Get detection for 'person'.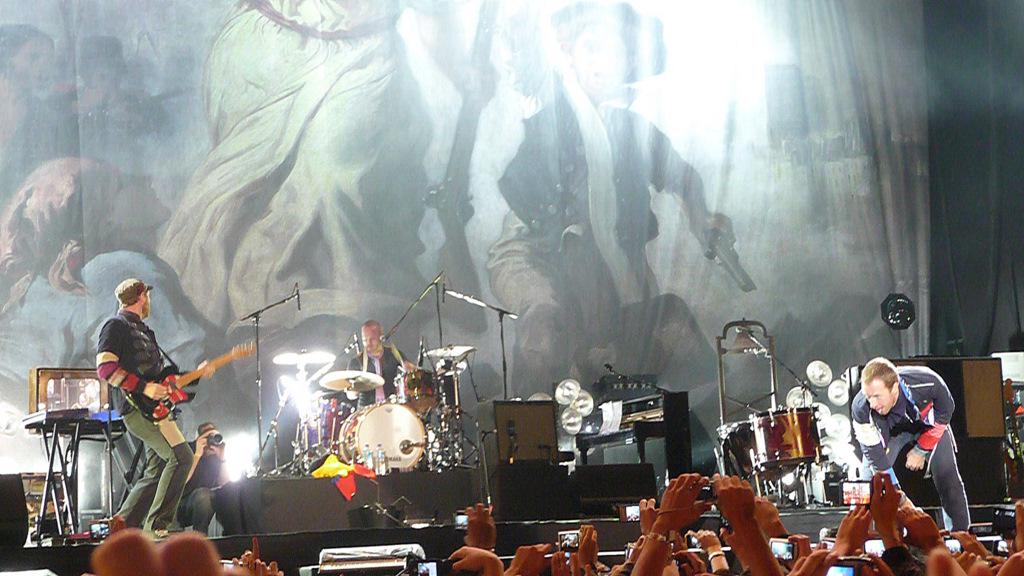
Detection: bbox=[88, 249, 197, 552].
